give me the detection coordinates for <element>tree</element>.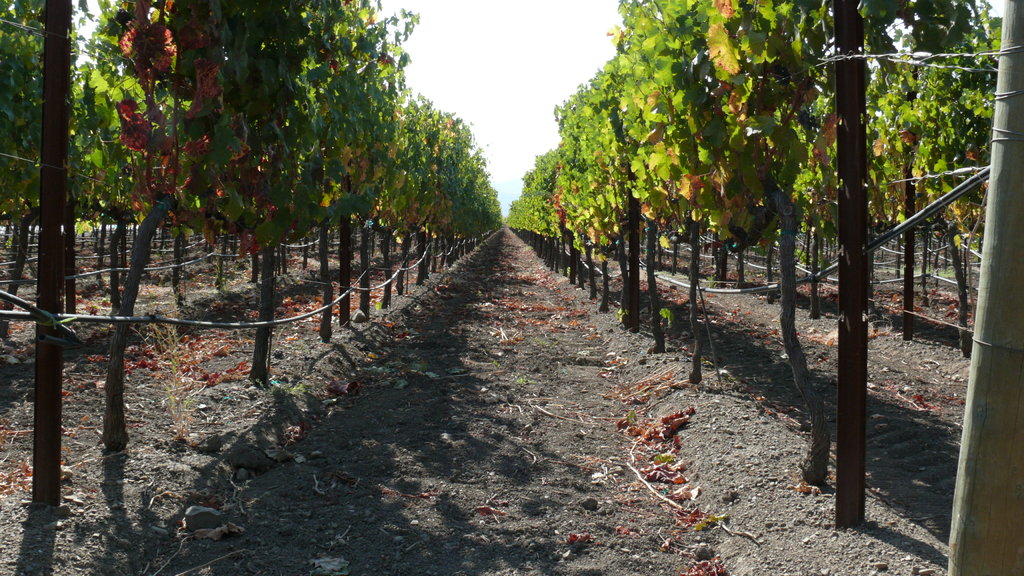
crop(45, 0, 188, 323).
